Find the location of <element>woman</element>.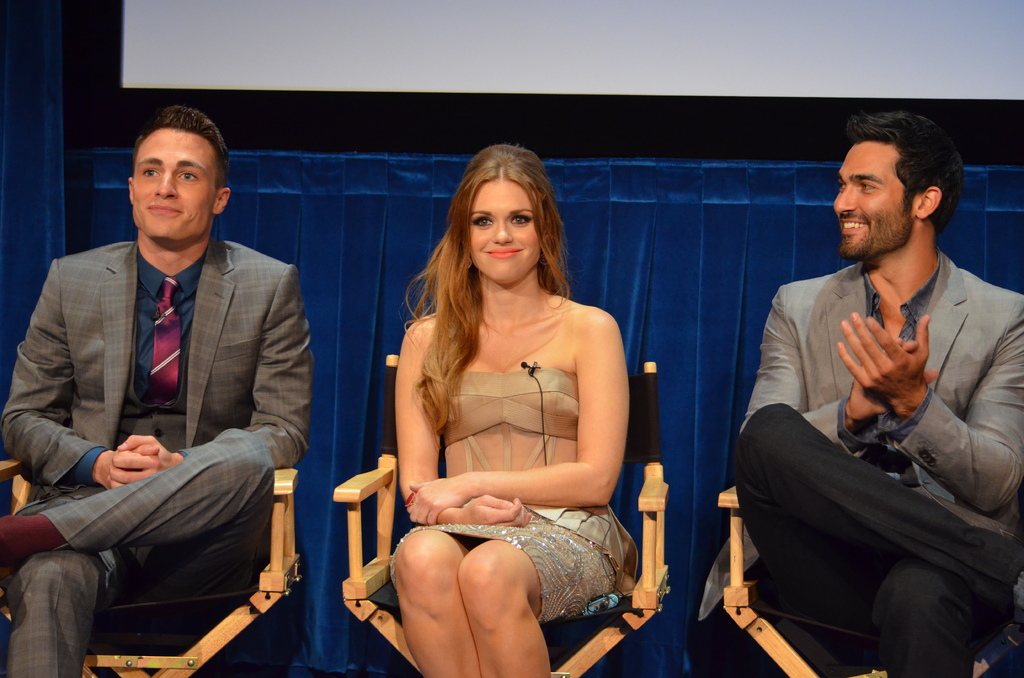
Location: x1=363 y1=138 x2=648 y2=677.
